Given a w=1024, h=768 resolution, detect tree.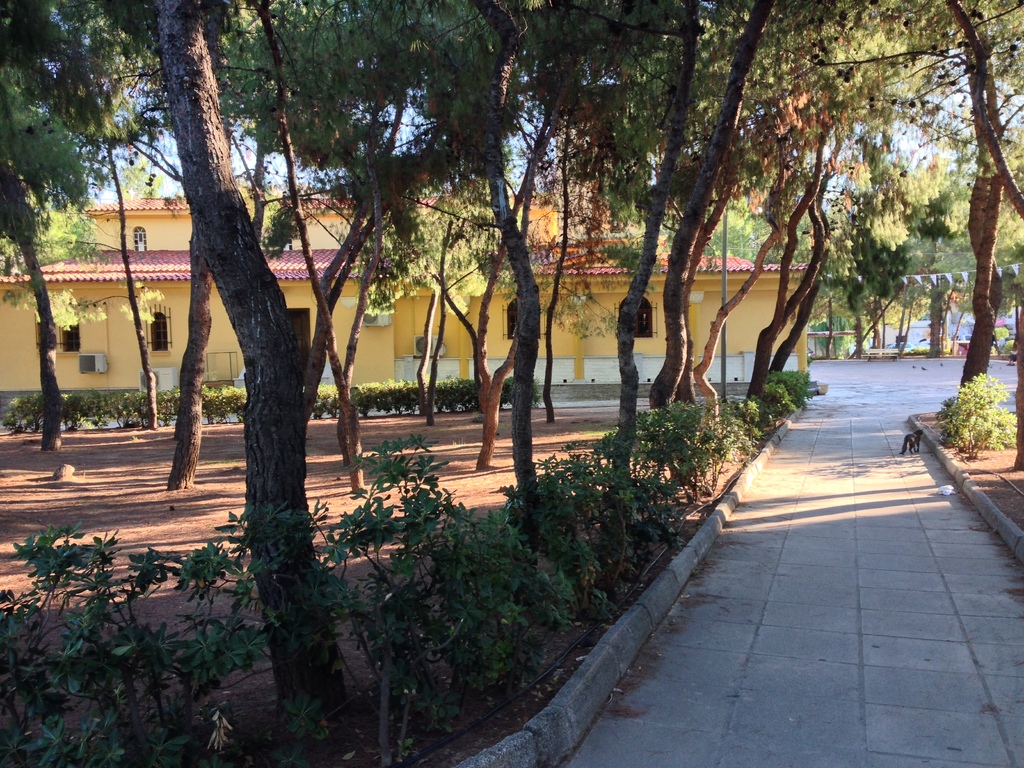
bbox=(4, 0, 145, 468).
